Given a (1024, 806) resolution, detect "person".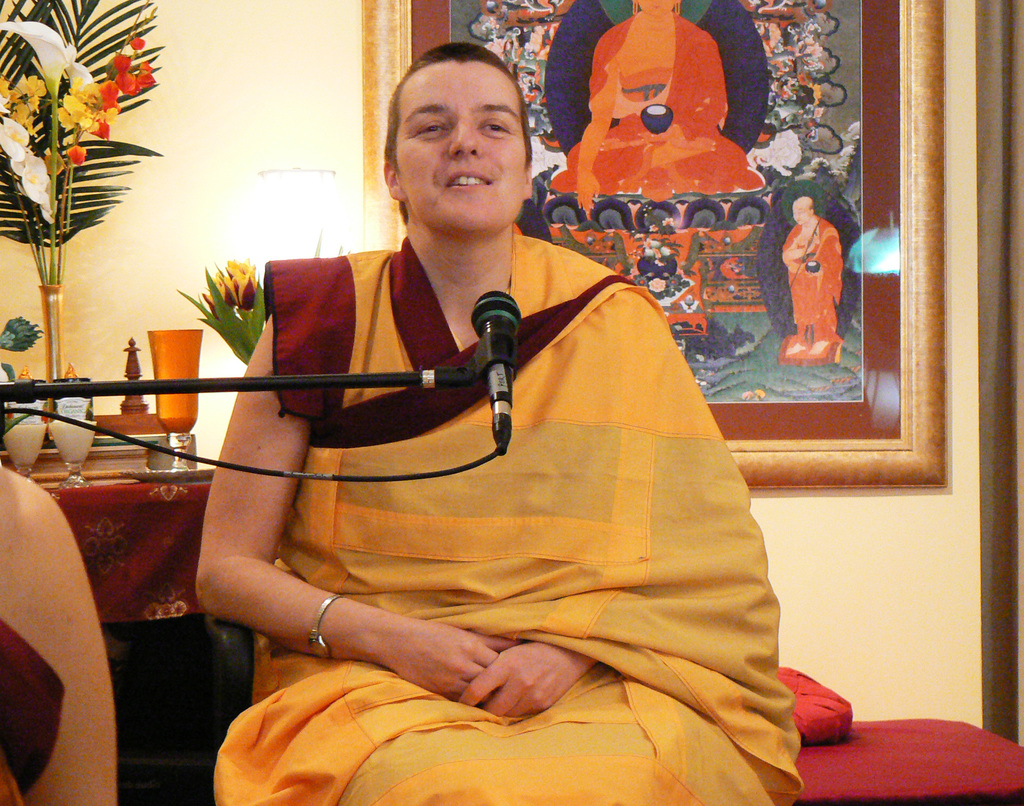
box=[170, 52, 778, 768].
